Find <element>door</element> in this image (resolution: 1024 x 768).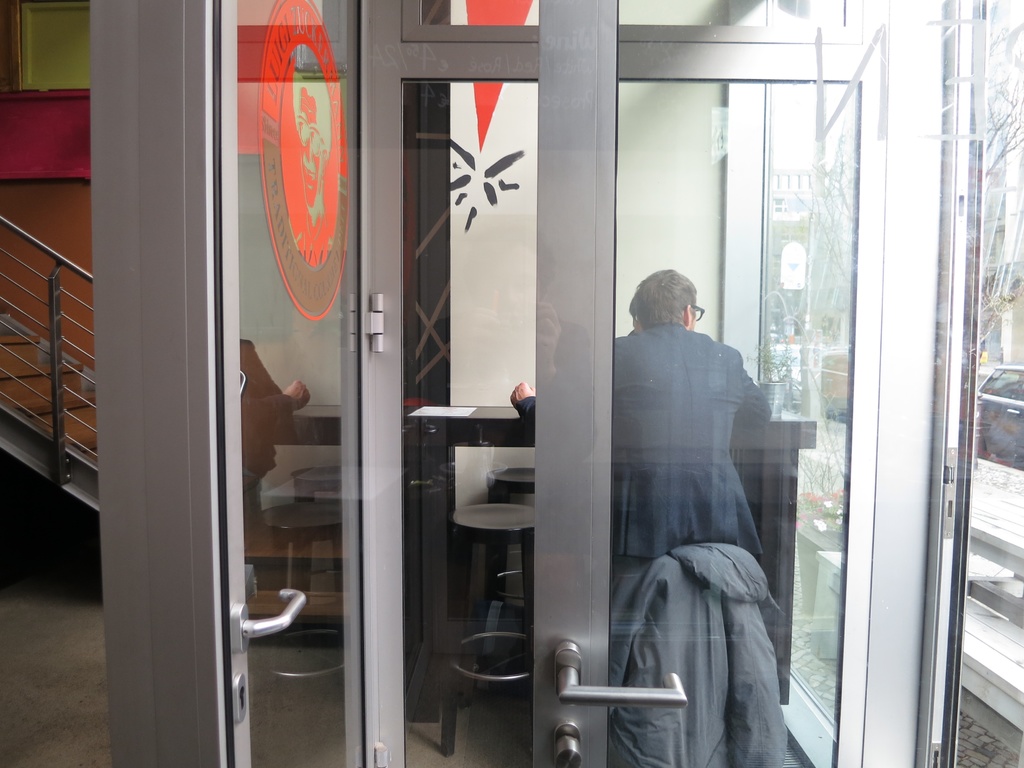
bbox=(90, 1, 406, 767).
